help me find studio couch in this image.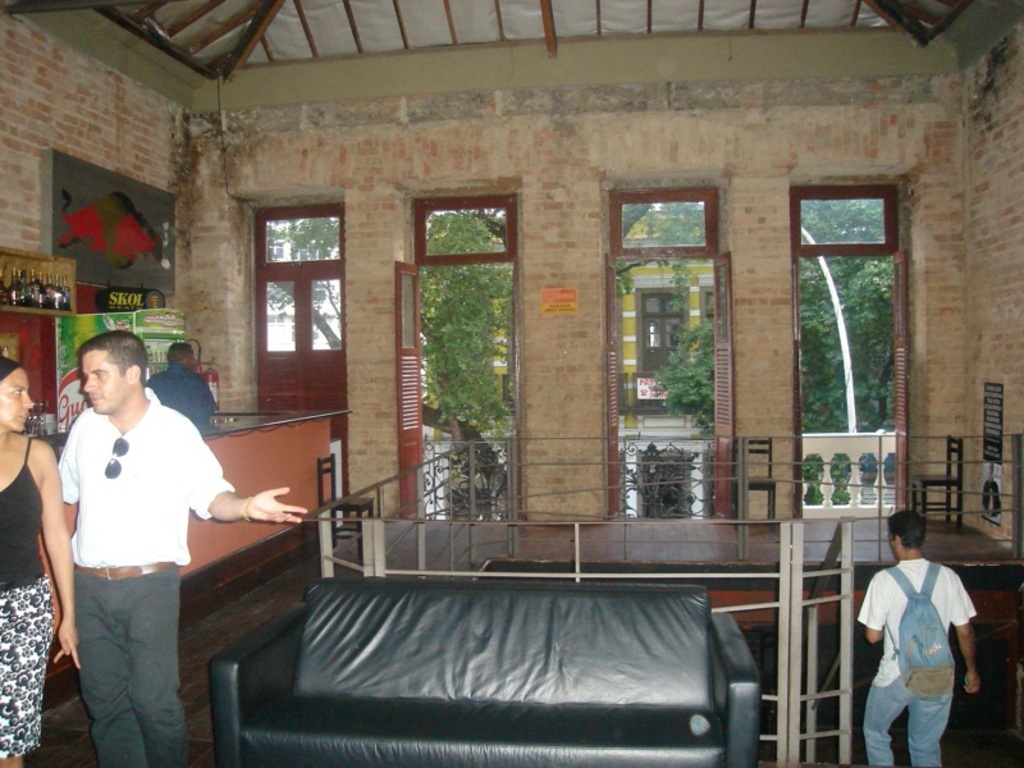
Found it: BBox(207, 563, 772, 767).
